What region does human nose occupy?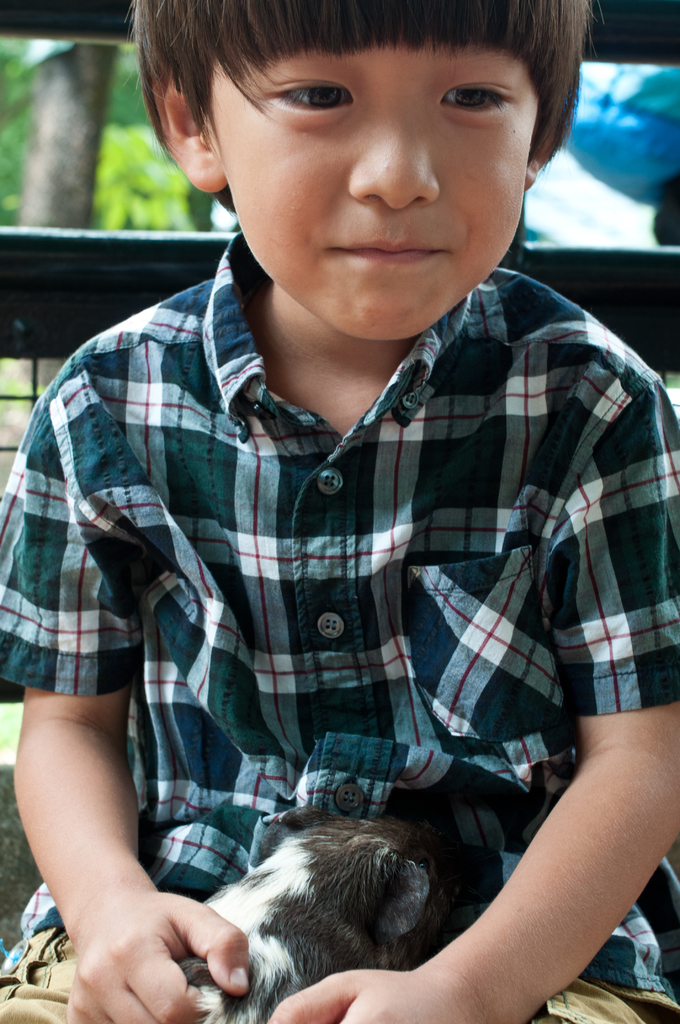
[left=344, top=99, right=441, bottom=205].
